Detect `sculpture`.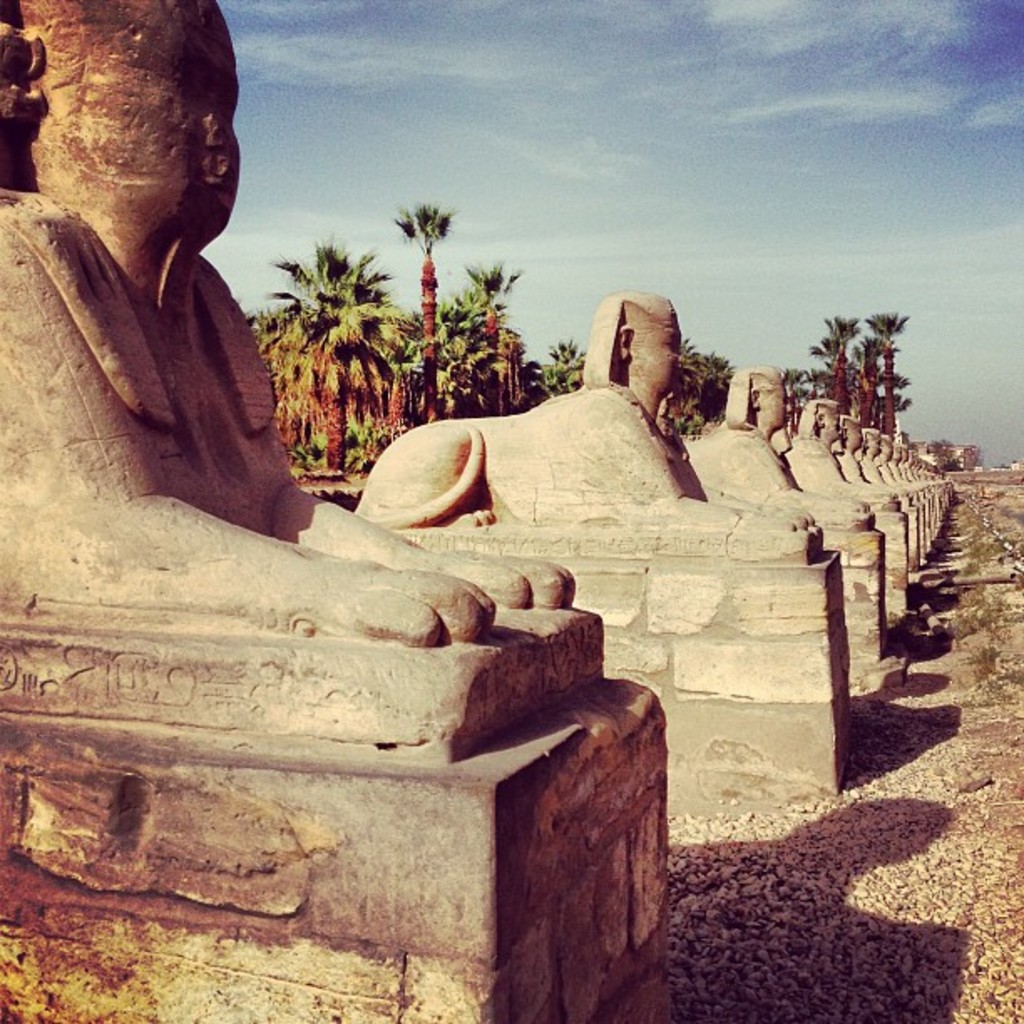
Detected at crop(308, 271, 771, 579).
